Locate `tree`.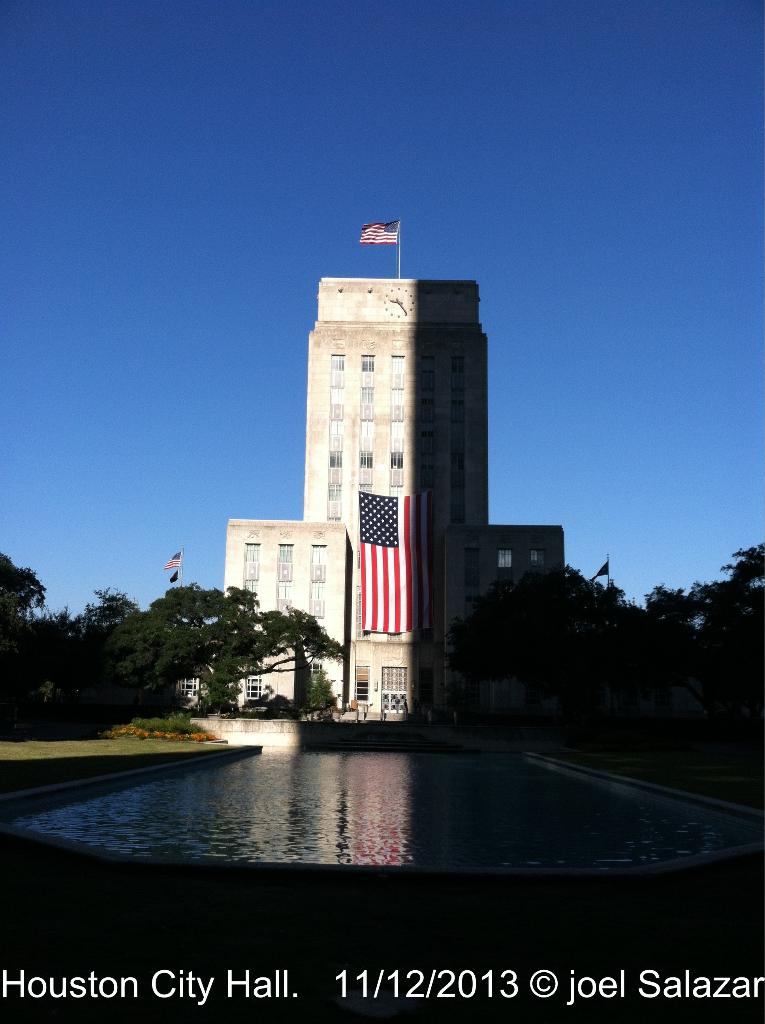
Bounding box: l=120, t=580, r=350, b=717.
